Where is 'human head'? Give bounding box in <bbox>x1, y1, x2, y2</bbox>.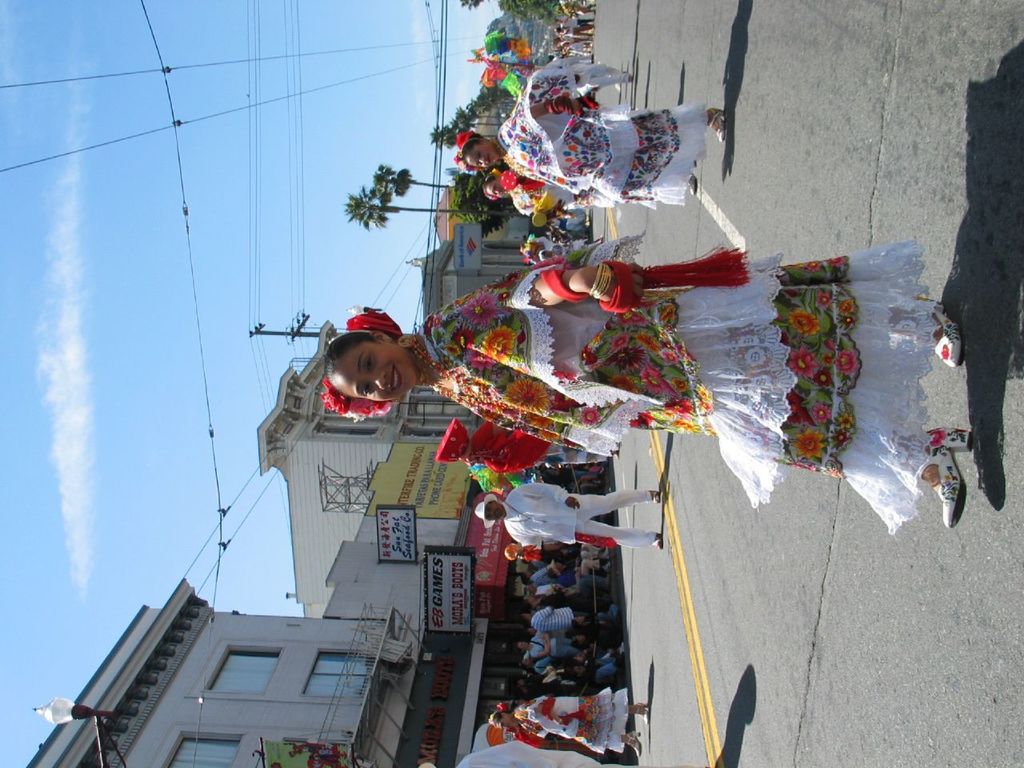
<bbox>485, 172, 510, 202</bbox>.
